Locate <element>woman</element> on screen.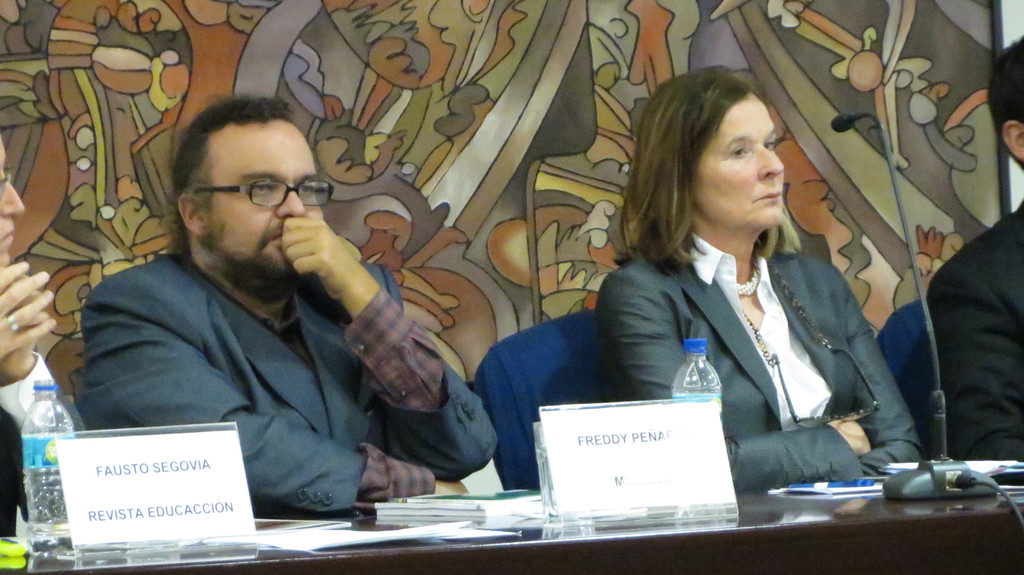
On screen at x1=577 y1=76 x2=901 y2=508.
